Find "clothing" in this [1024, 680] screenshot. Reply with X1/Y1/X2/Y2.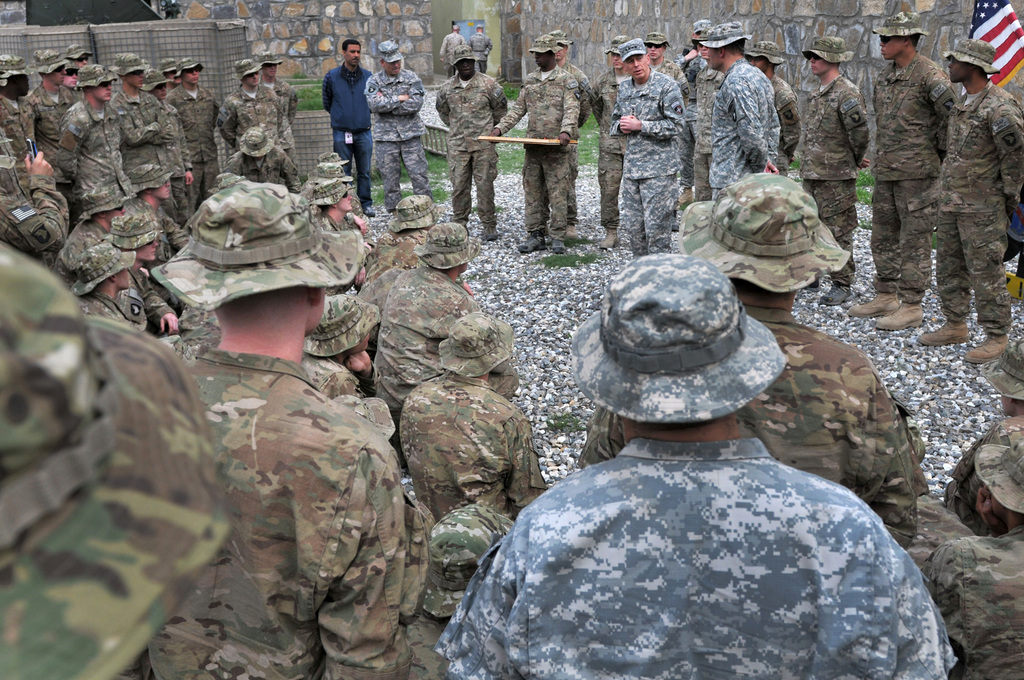
362/67/434/202.
